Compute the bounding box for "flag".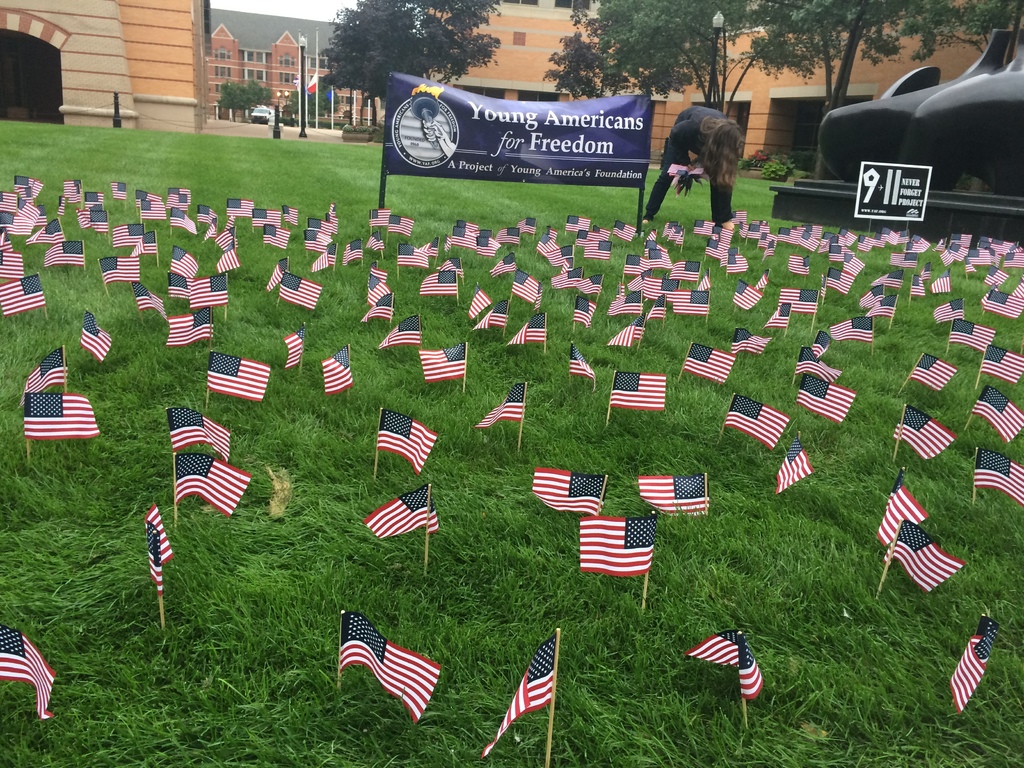
left=480, top=633, right=556, bottom=760.
